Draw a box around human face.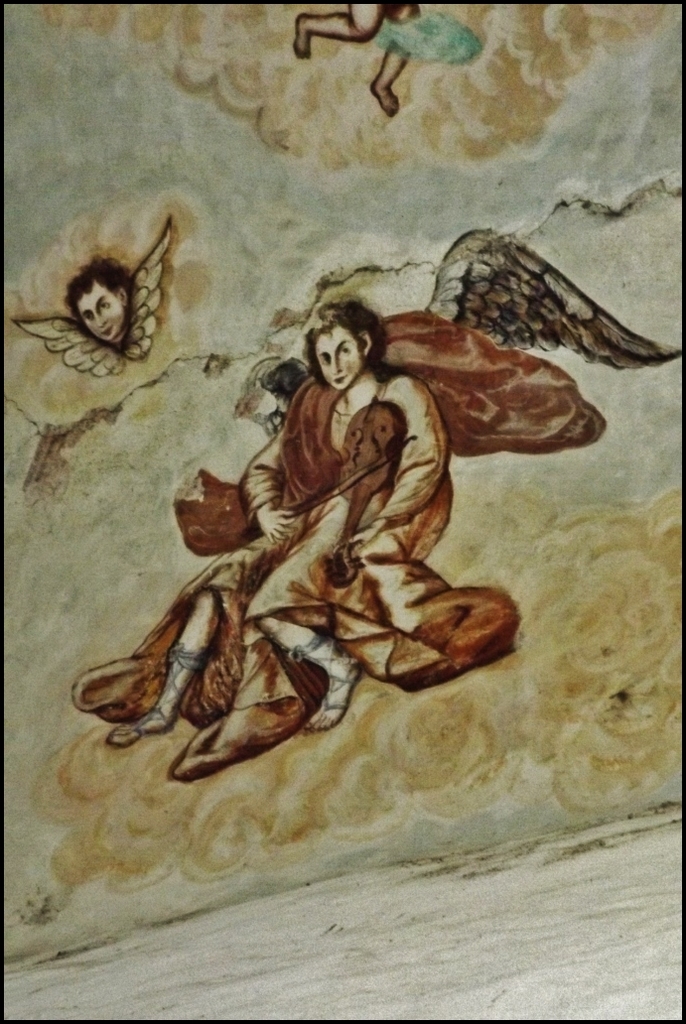
Rect(314, 331, 361, 393).
